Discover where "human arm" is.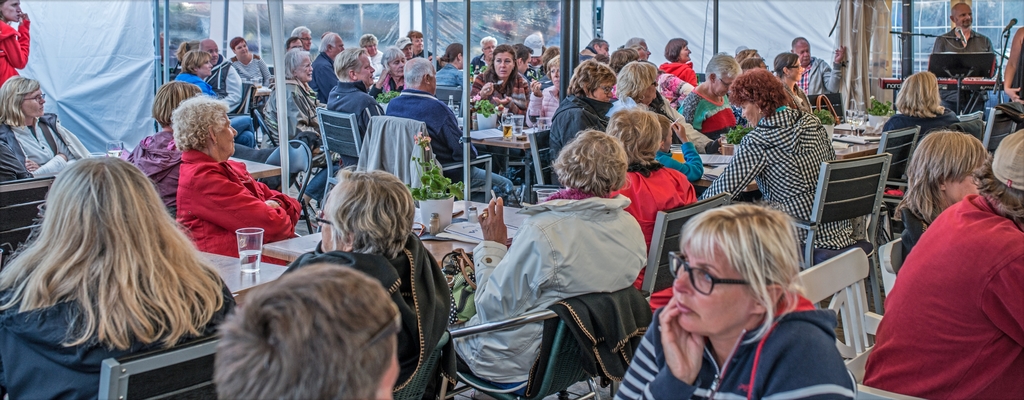
Discovered at left=261, top=54, right=274, bottom=91.
